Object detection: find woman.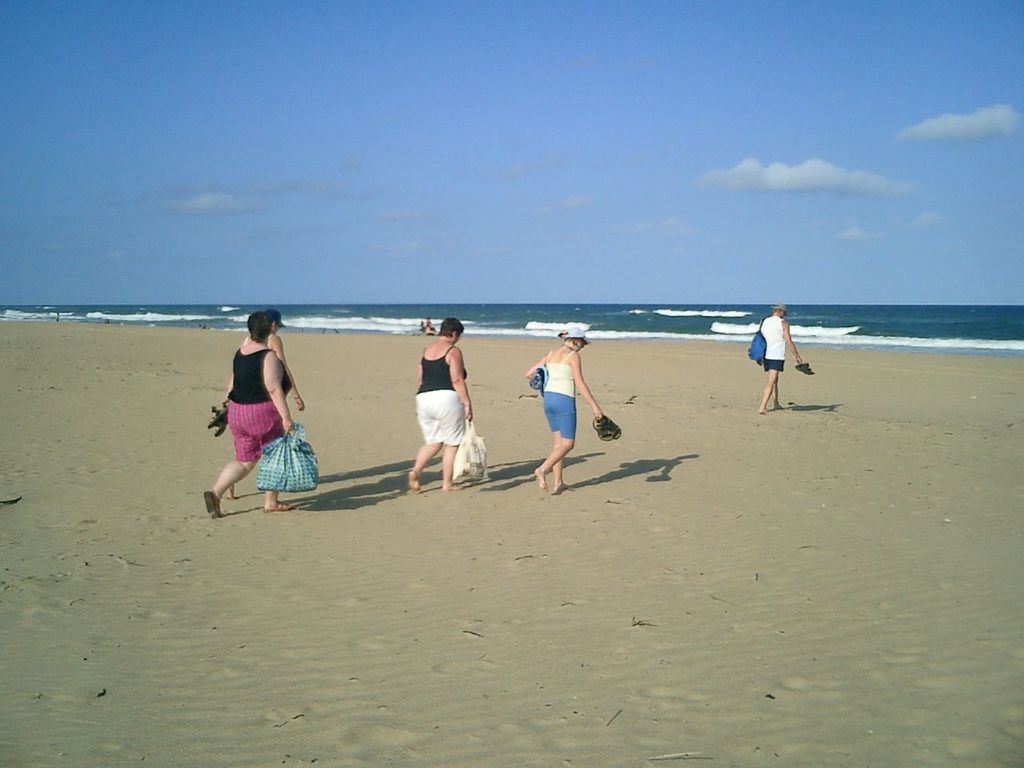
(x1=410, y1=317, x2=482, y2=490).
